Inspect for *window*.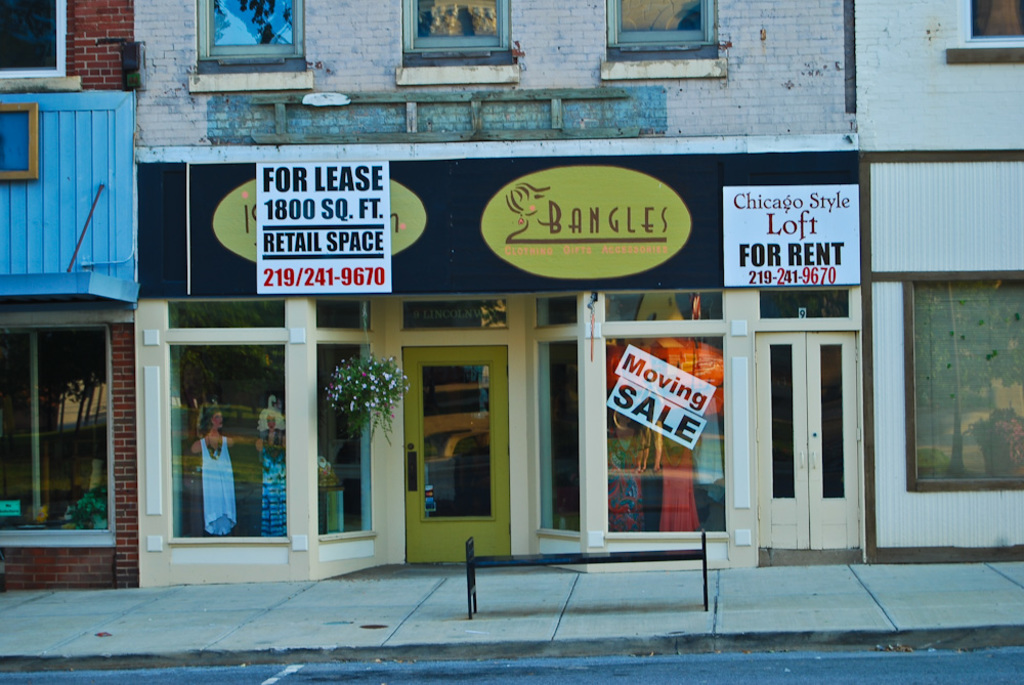
Inspection: left=163, top=295, right=289, bottom=330.
